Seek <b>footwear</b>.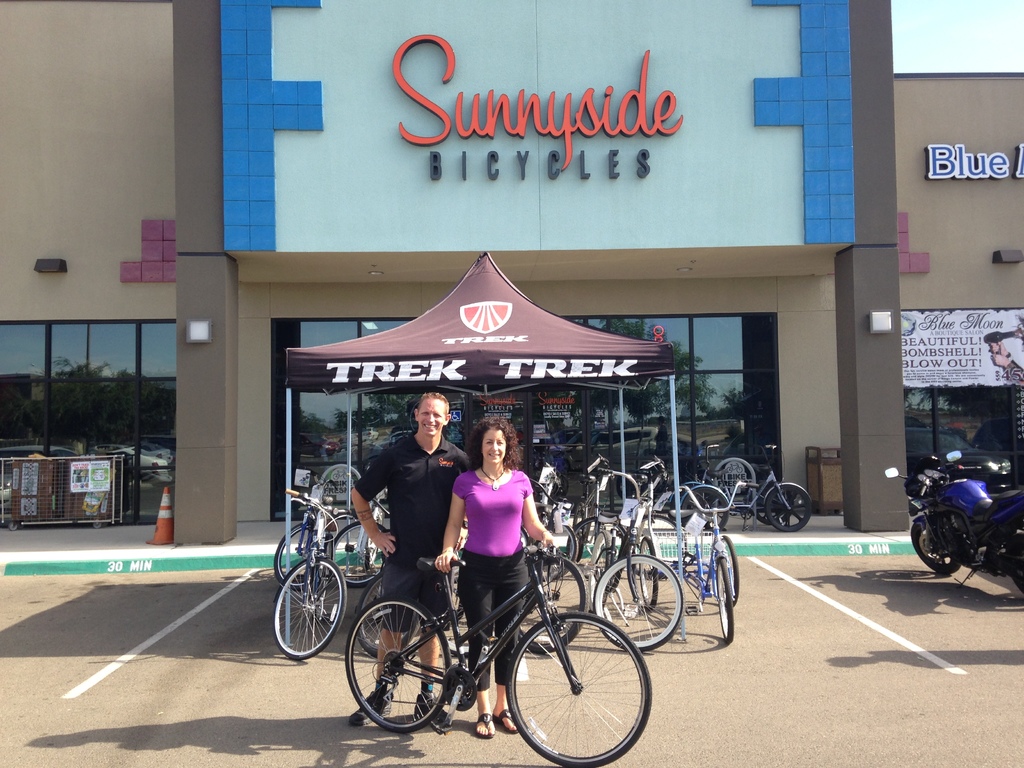
bbox=[417, 680, 455, 737].
